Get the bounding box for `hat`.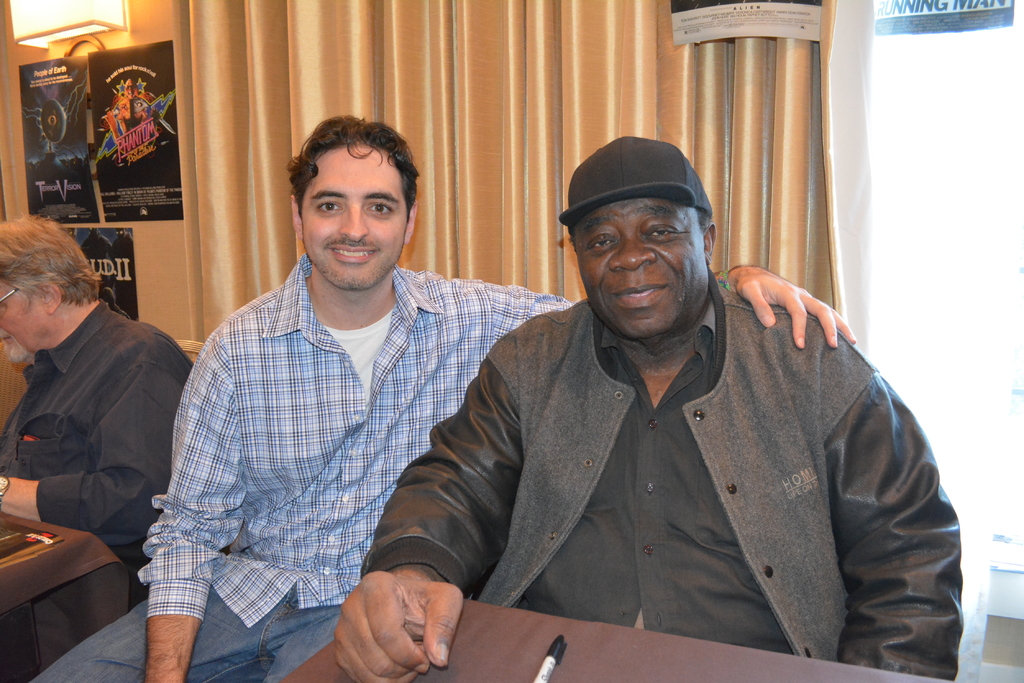
(x1=559, y1=133, x2=713, y2=241).
